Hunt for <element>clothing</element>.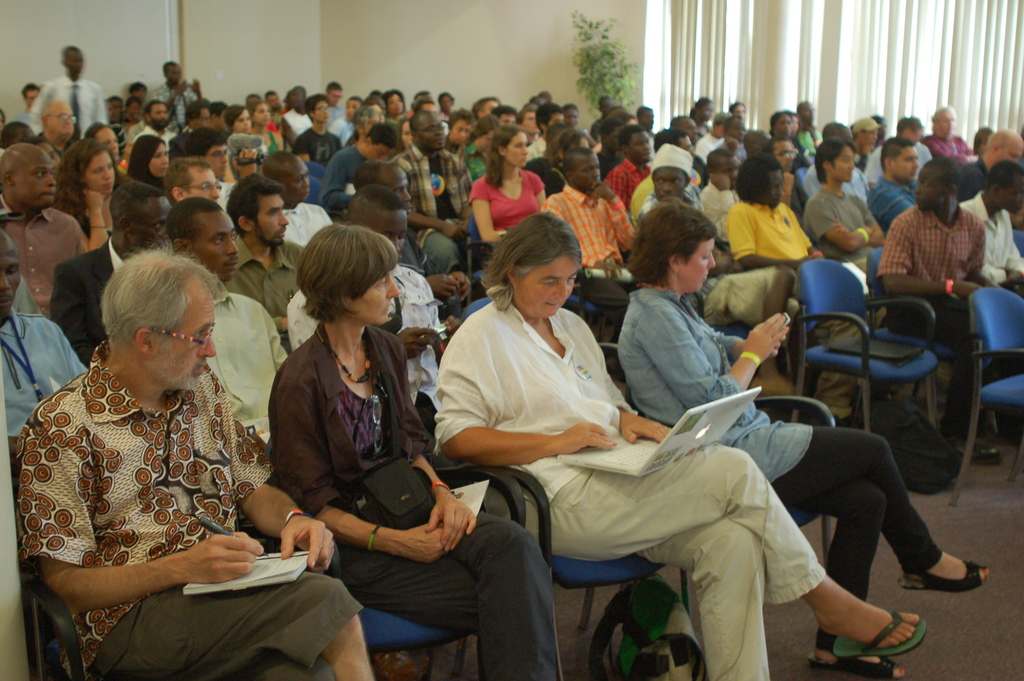
Hunted down at {"x1": 256, "y1": 125, "x2": 287, "y2": 162}.
